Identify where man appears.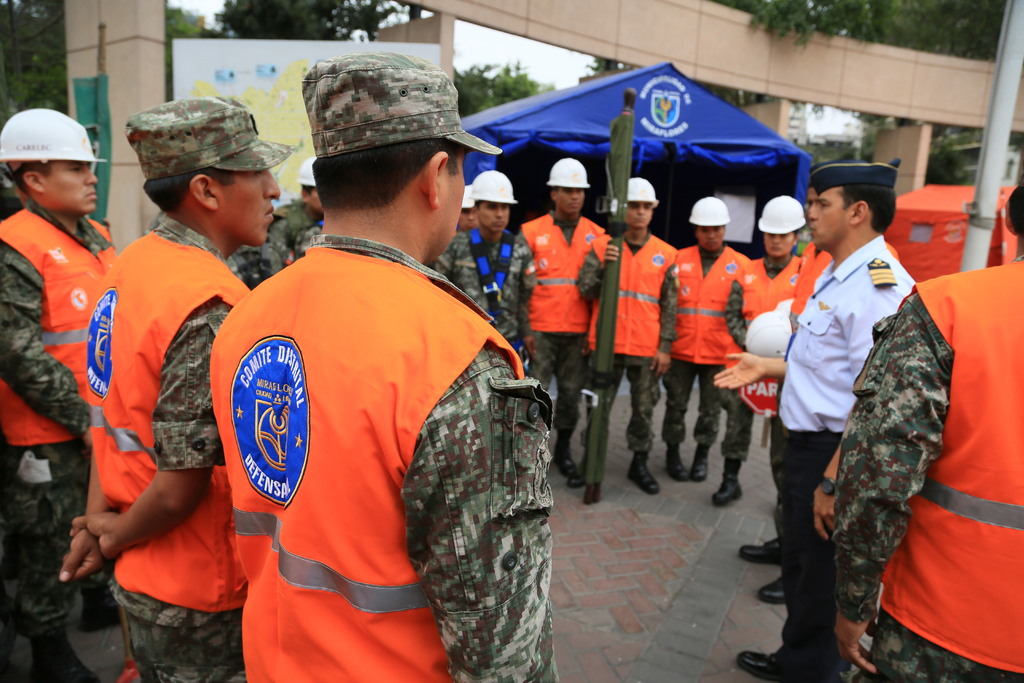
Appears at [512, 152, 621, 497].
